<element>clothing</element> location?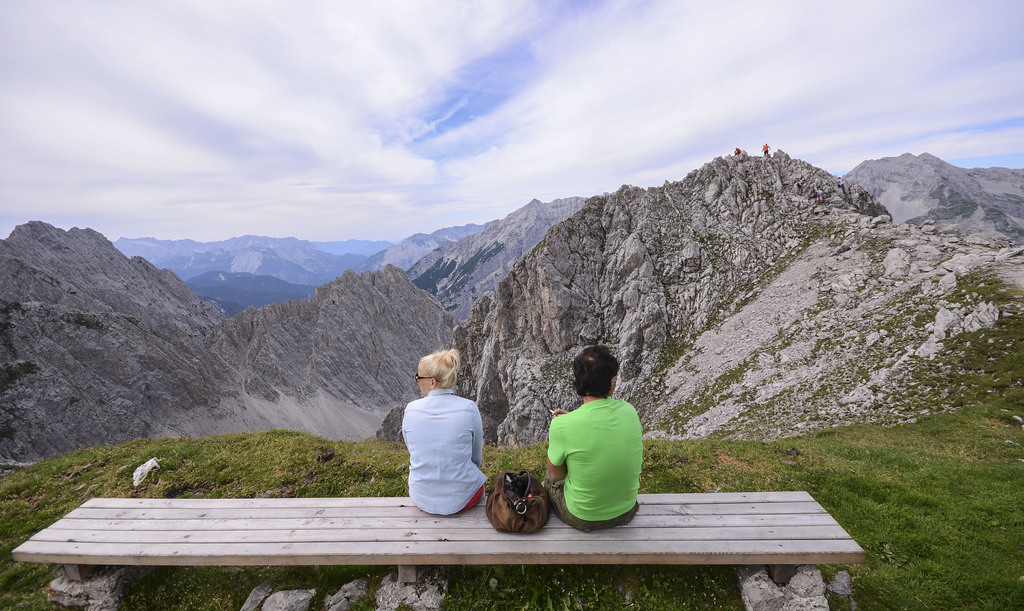
<box>547,390,646,529</box>
